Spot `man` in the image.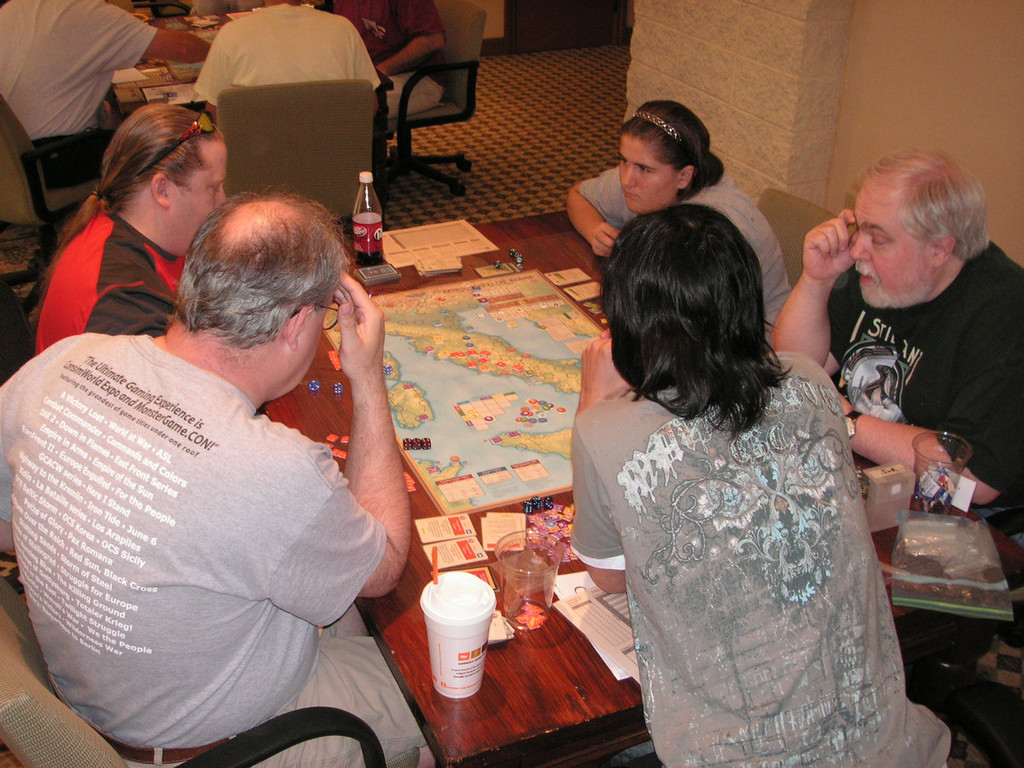
`man` found at 0/180/438/767.
